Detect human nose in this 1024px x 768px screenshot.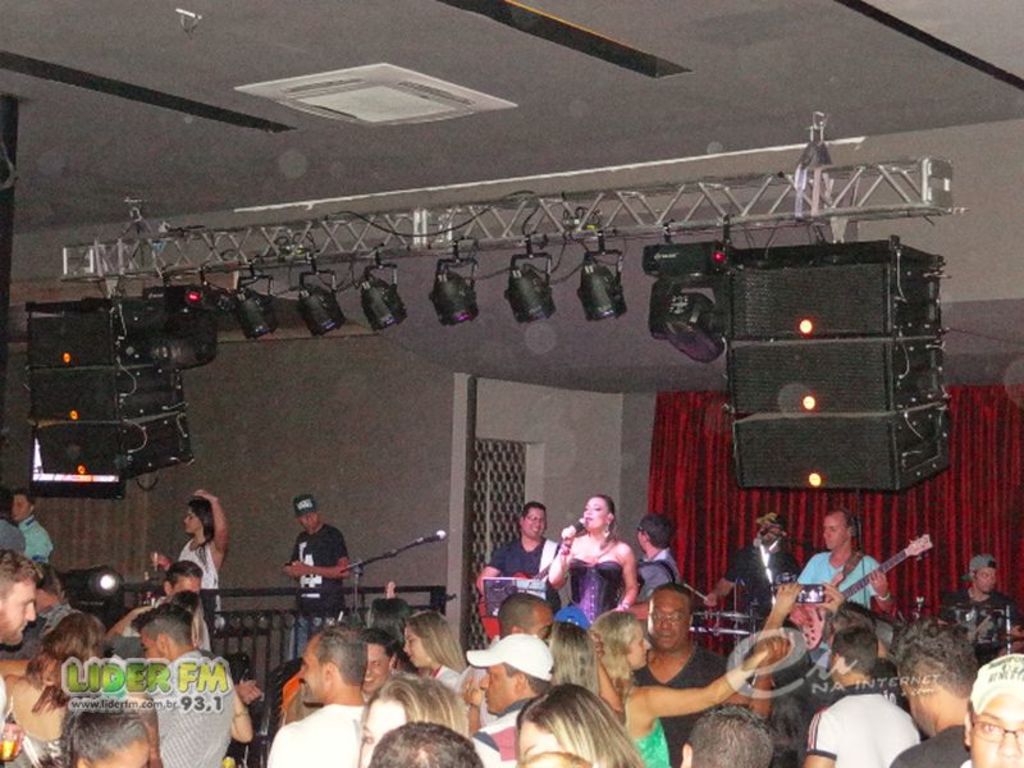
Detection: x1=822, y1=531, x2=831, y2=536.
